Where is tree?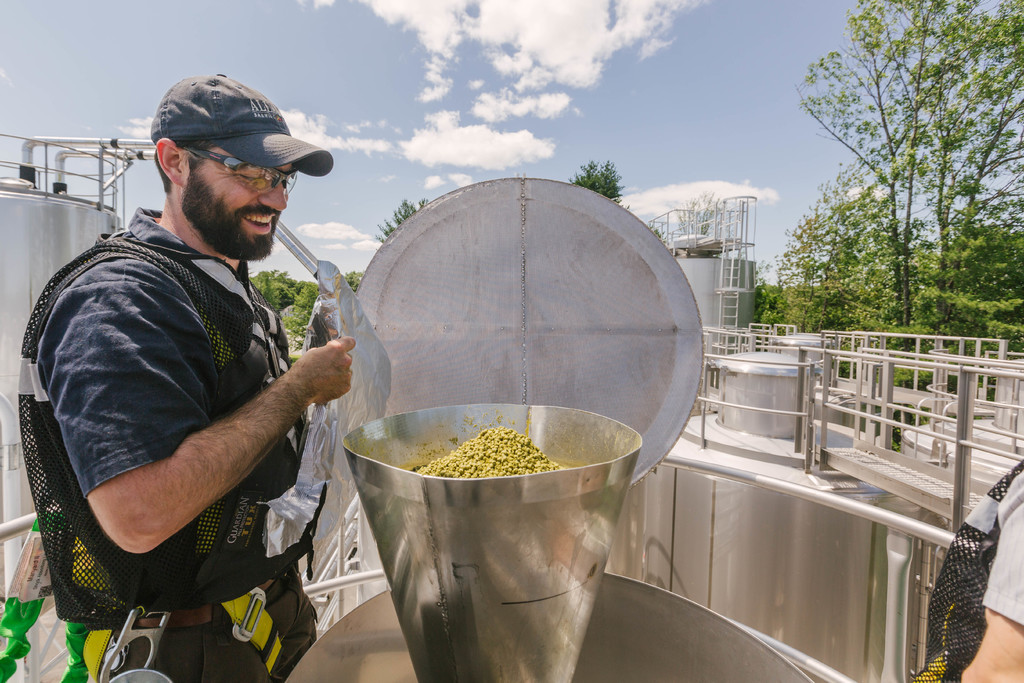
locate(792, 13, 1001, 373).
